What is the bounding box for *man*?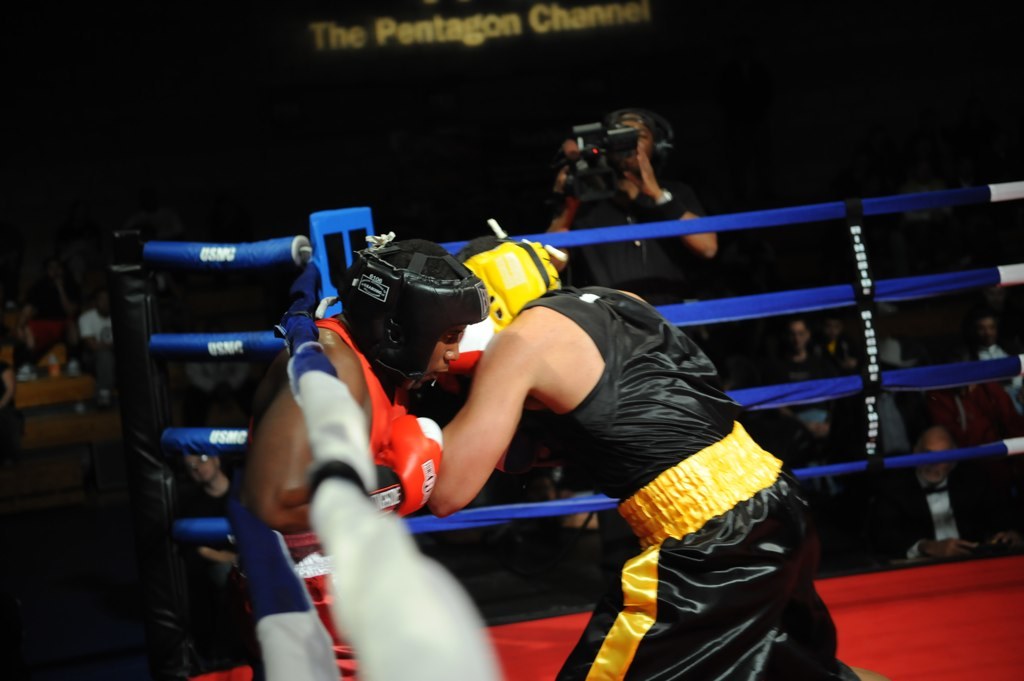
531 103 727 308.
